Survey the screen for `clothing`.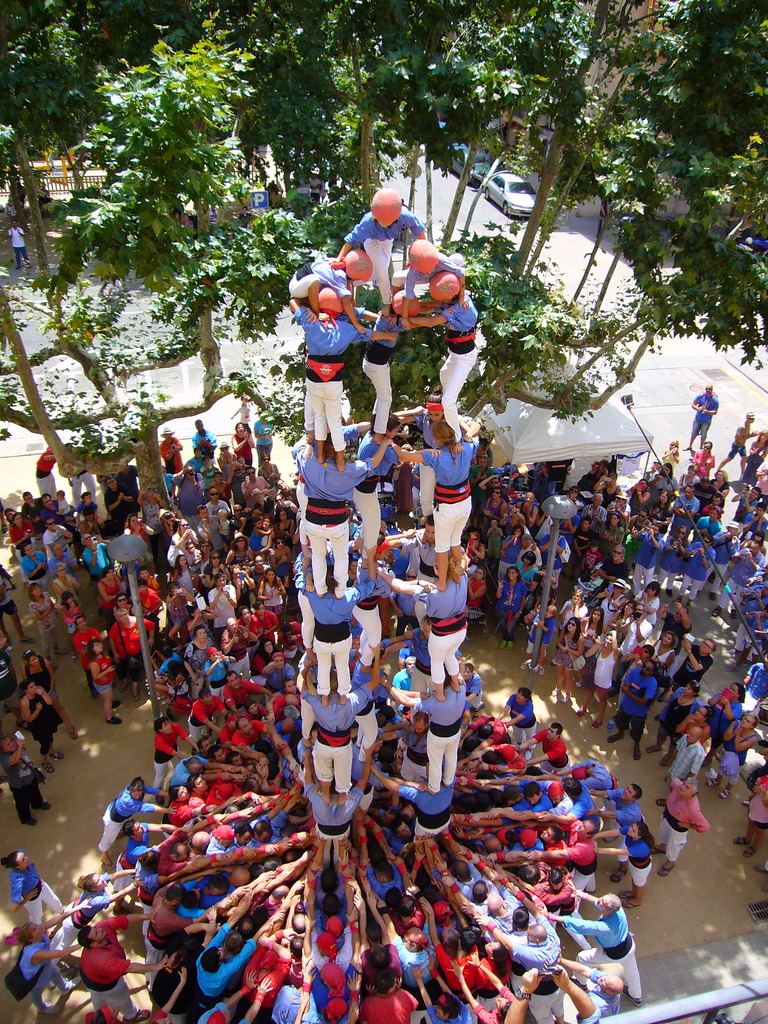
Survey found: <box>51,887,107,959</box>.
